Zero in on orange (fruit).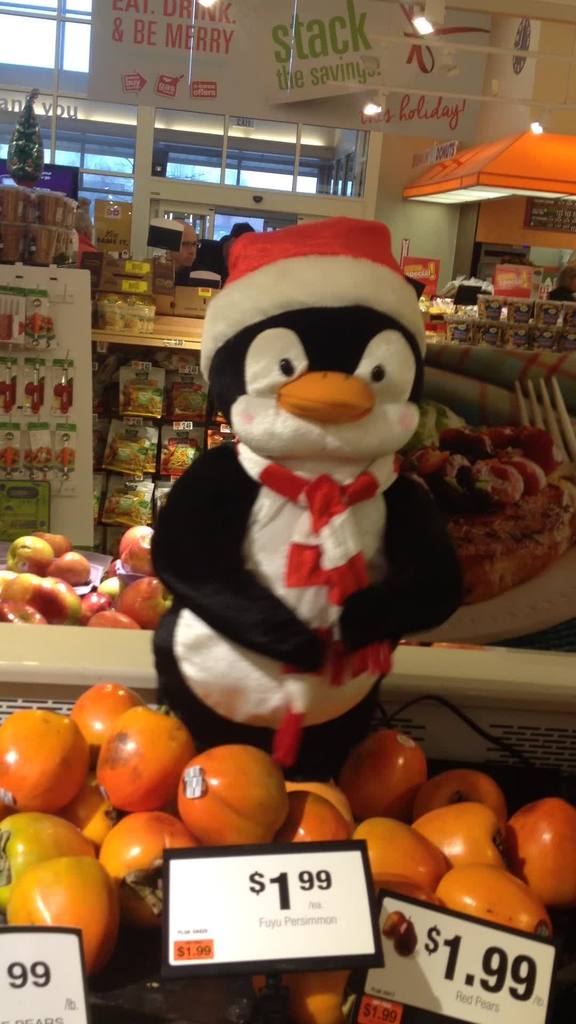
Zeroed in: {"x1": 442, "y1": 860, "x2": 545, "y2": 936}.
